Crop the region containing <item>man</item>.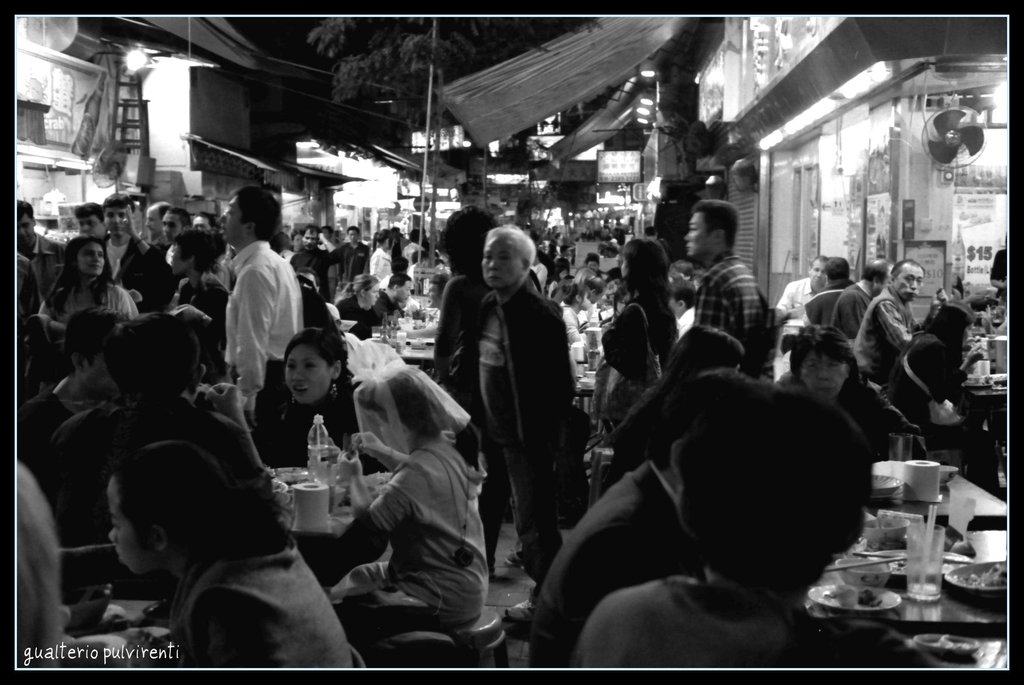
Crop region: (53,307,270,546).
